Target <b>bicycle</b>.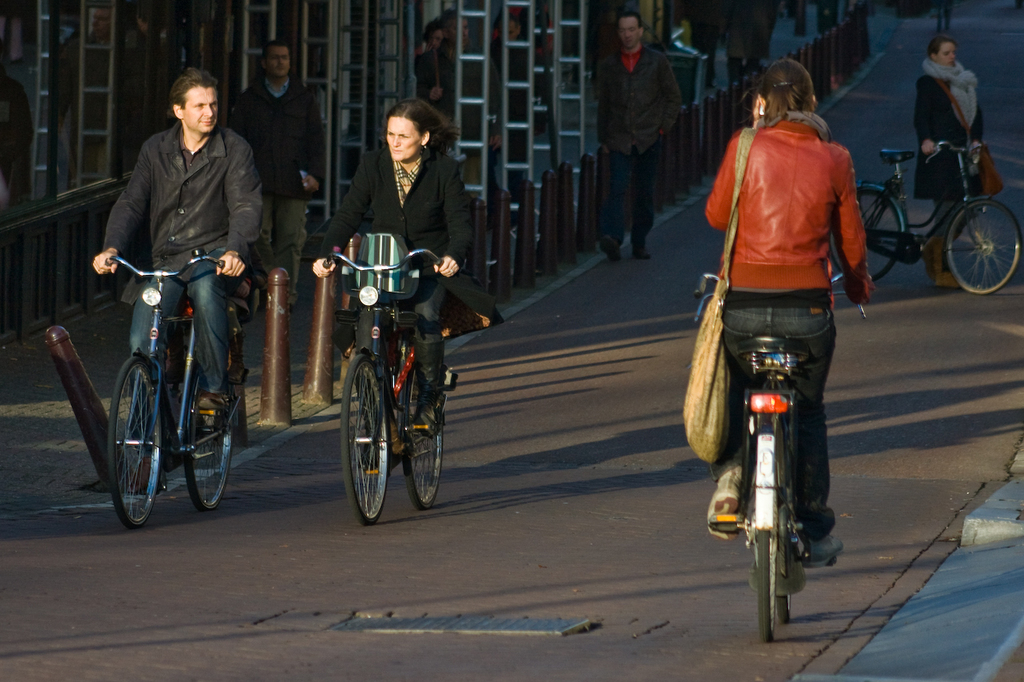
Target region: left=316, top=243, right=460, bottom=524.
